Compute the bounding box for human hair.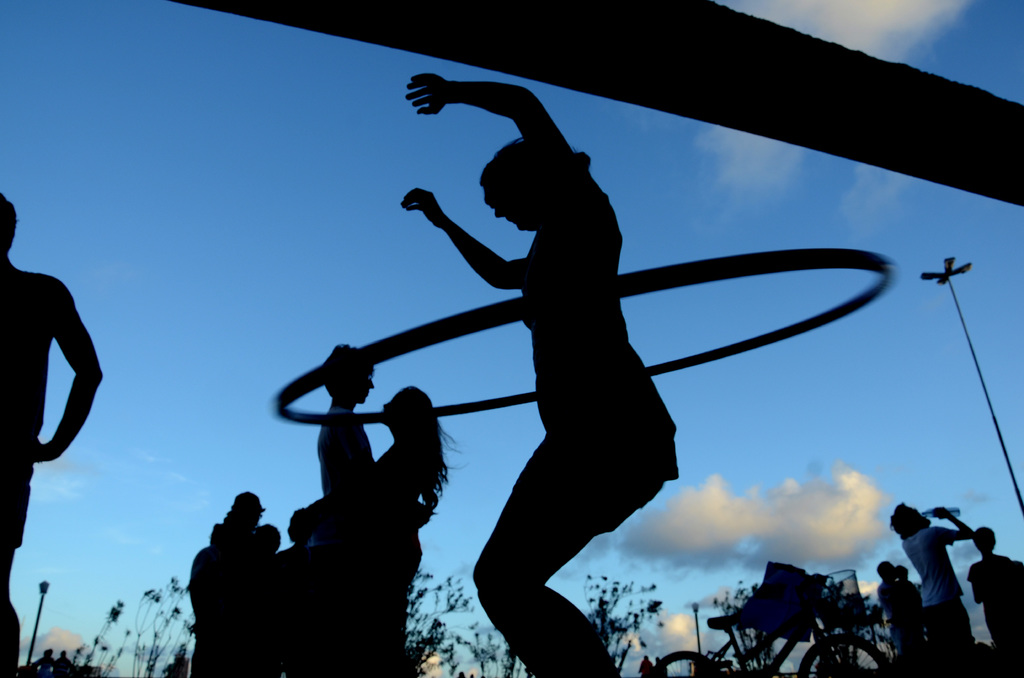
400:386:460:506.
